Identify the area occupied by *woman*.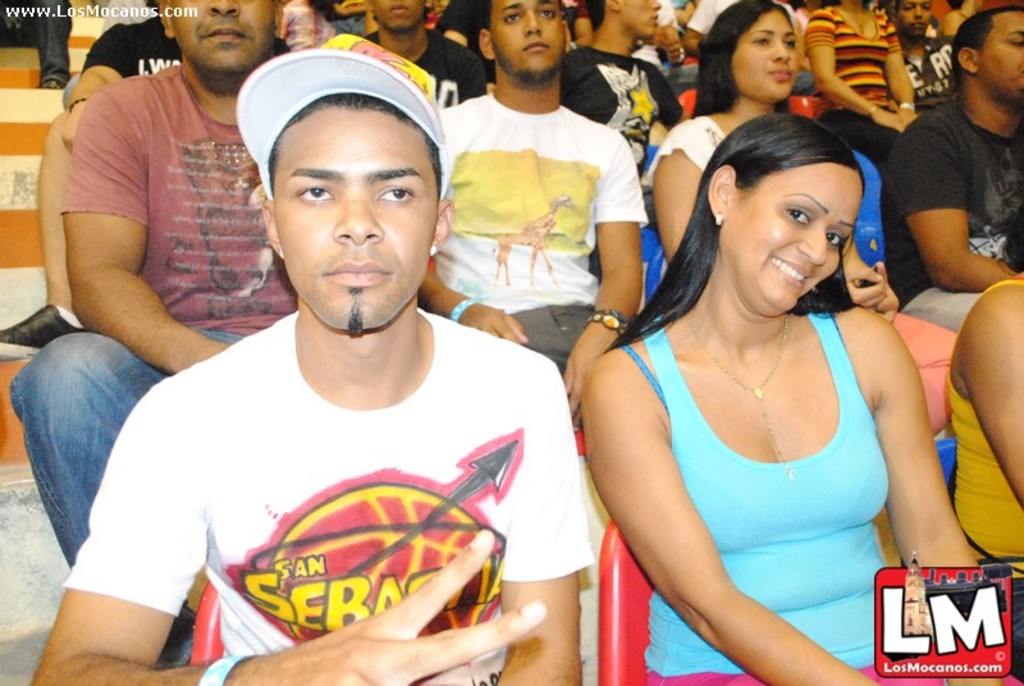
Area: <box>947,207,1023,685</box>.
